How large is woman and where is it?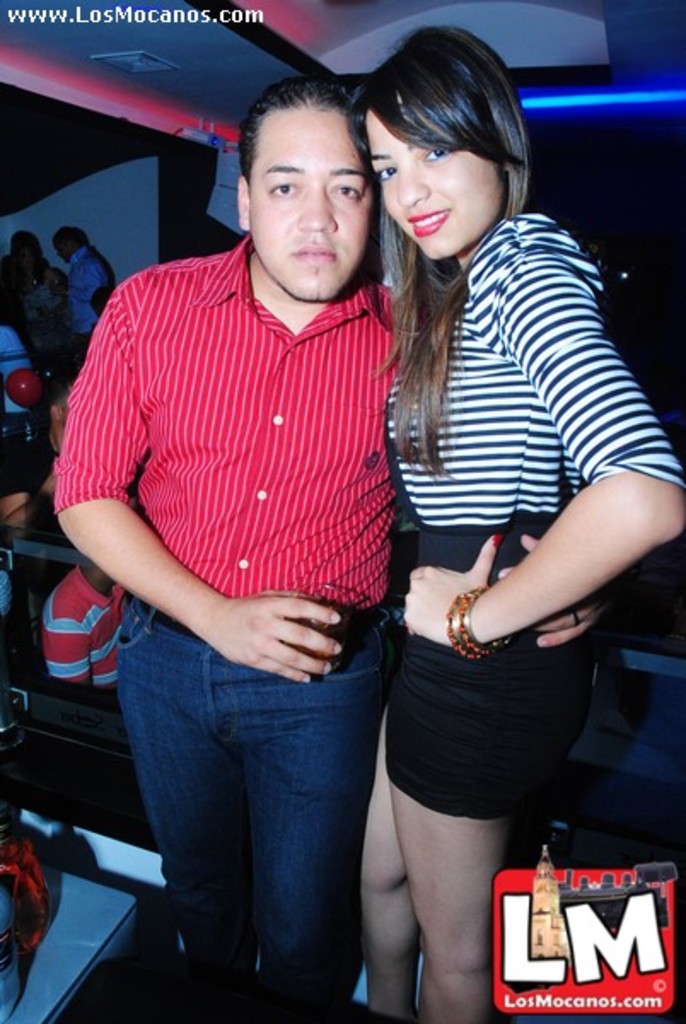
Bounding box: (334,32,660,997).
